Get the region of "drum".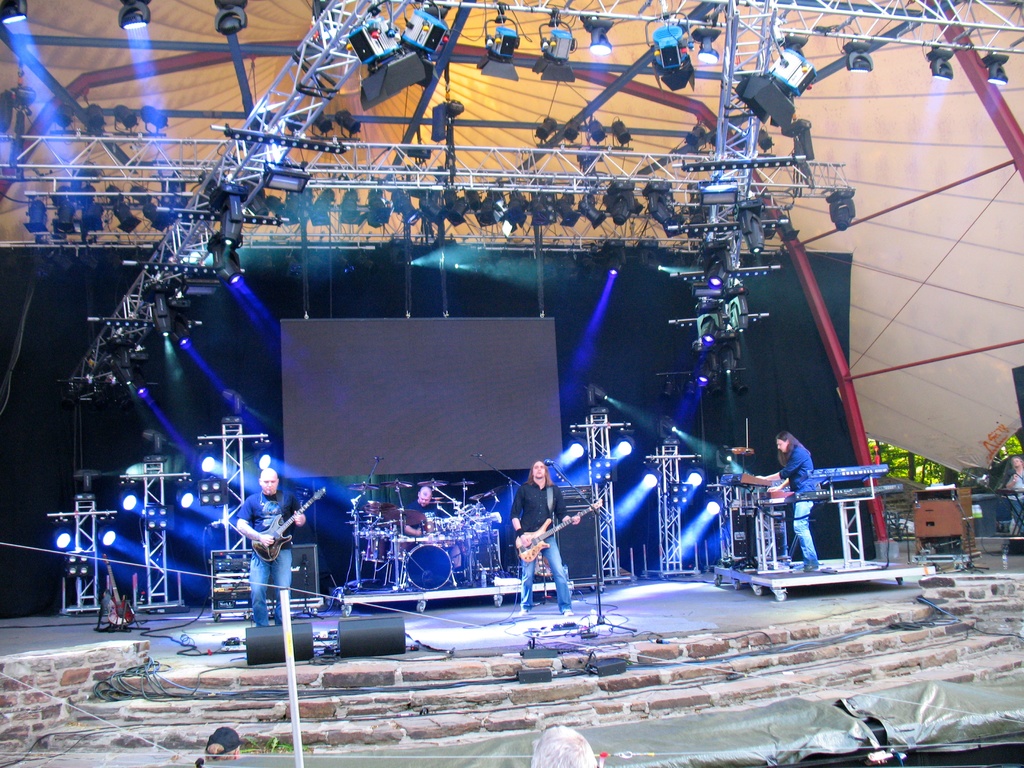
bbox=[366, 500, 382, 516].
